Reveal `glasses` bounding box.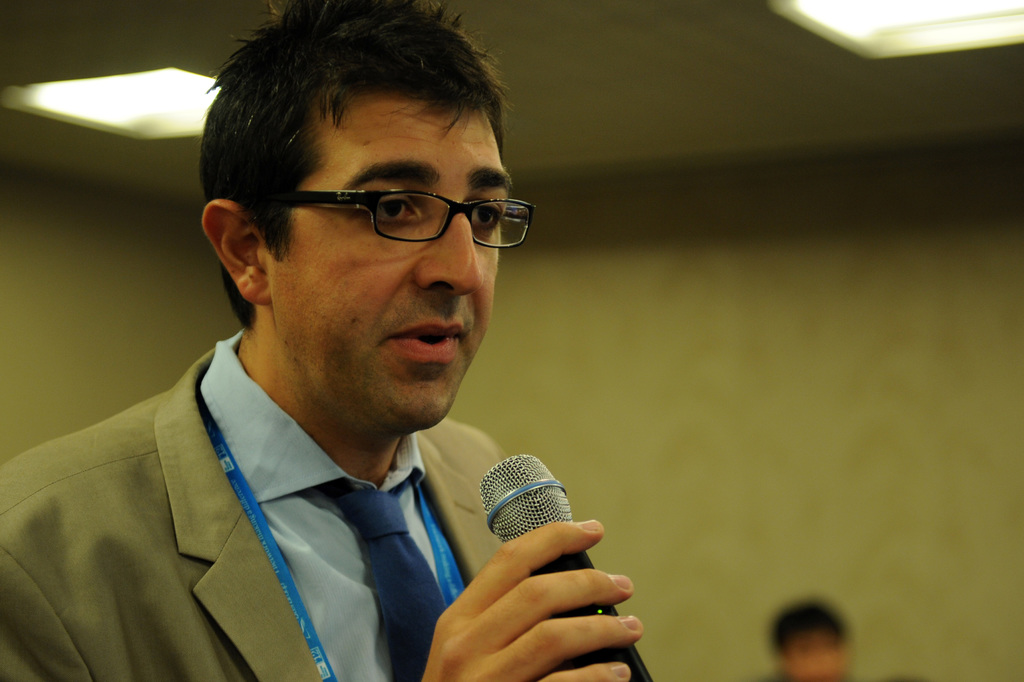
Revealed: select_region(284, 186, 535, 248).
